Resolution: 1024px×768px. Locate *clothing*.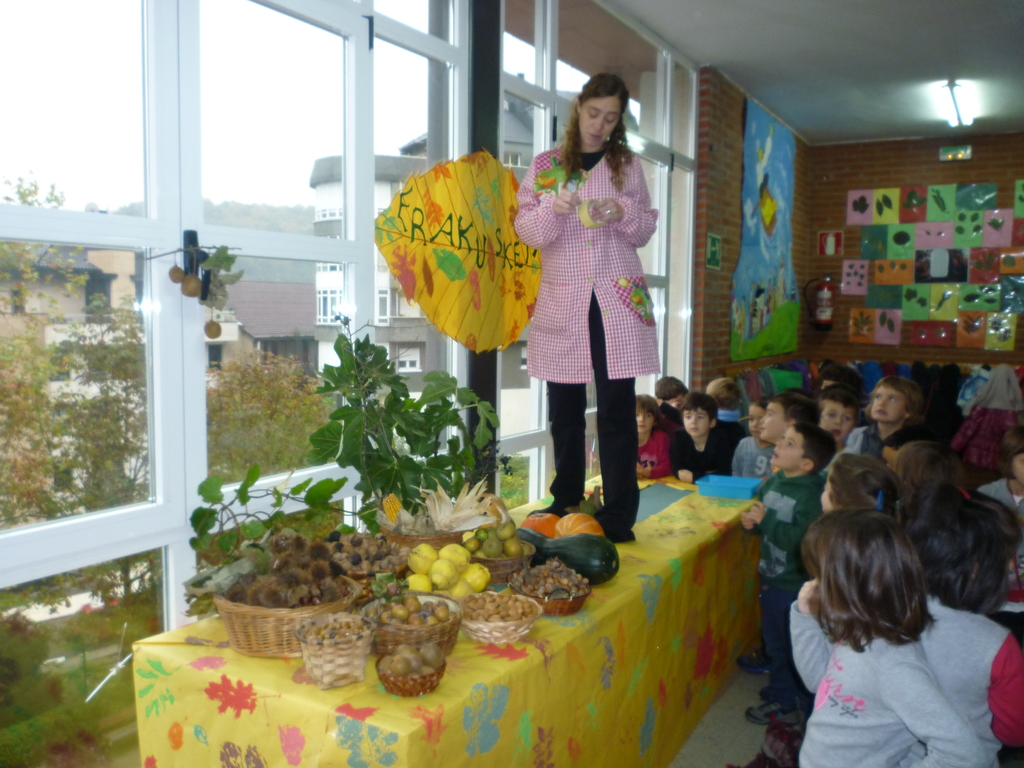
{"left": 756, "top": 473, "right": 811, "bottom": 613}.
